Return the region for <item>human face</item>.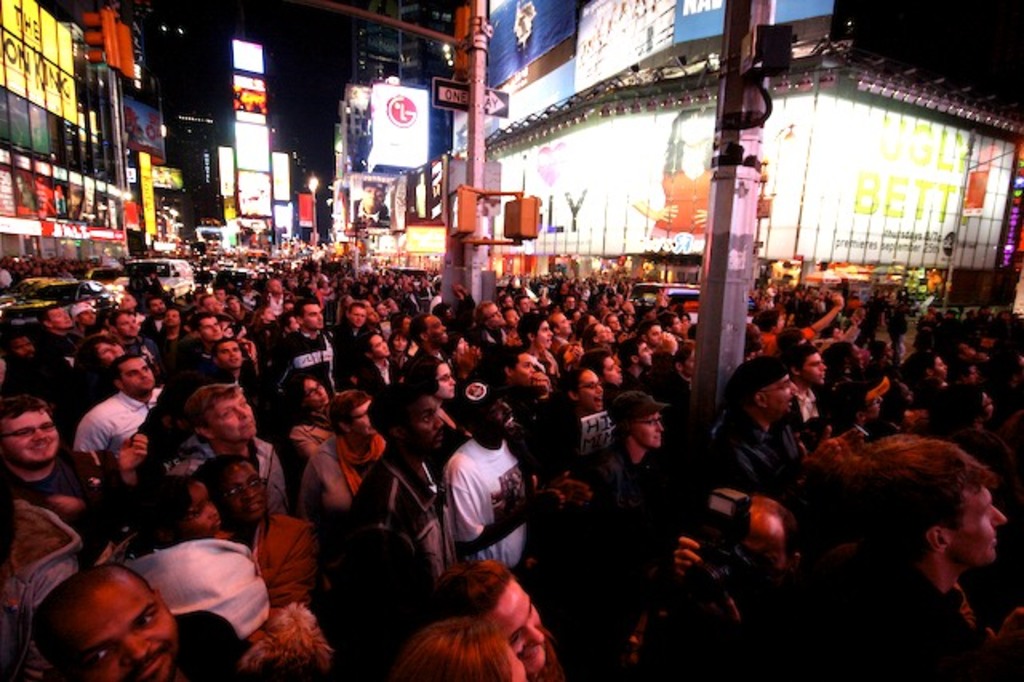
select_region(187, 487, 214, 535).
